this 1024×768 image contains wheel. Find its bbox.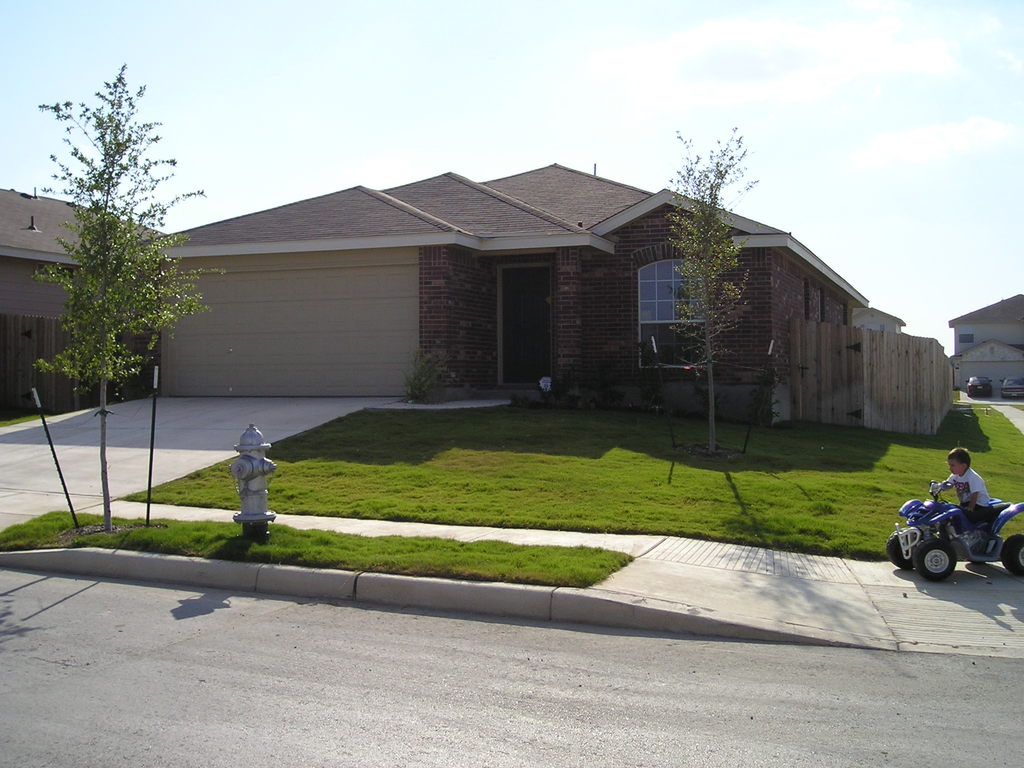
[1002,535,1023,575].
